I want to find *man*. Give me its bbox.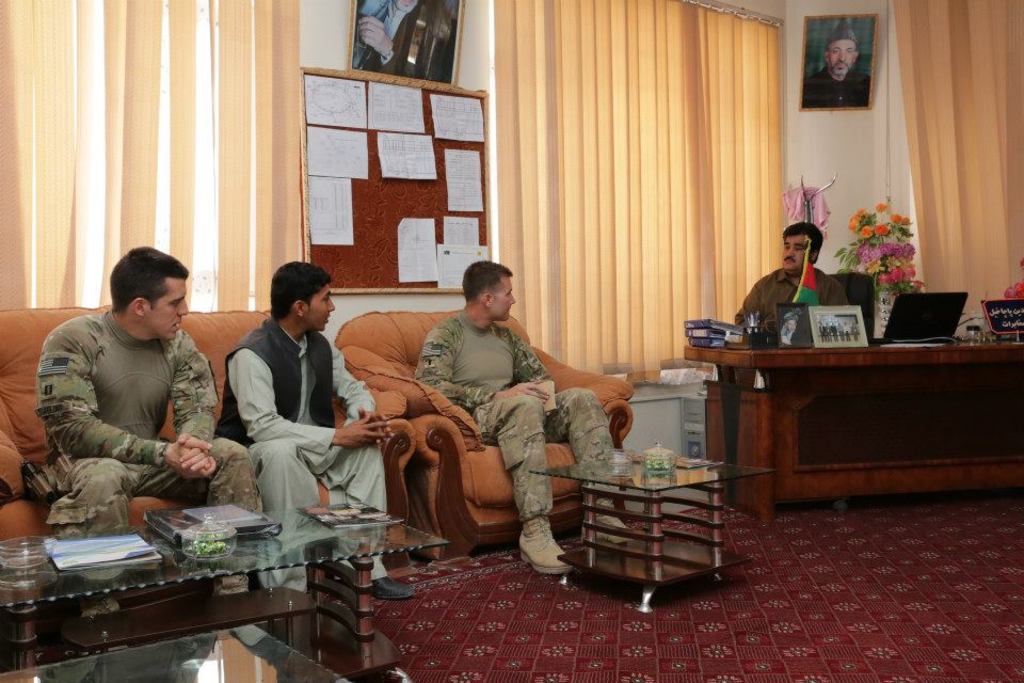
detection(745, 231, 855, 333).
